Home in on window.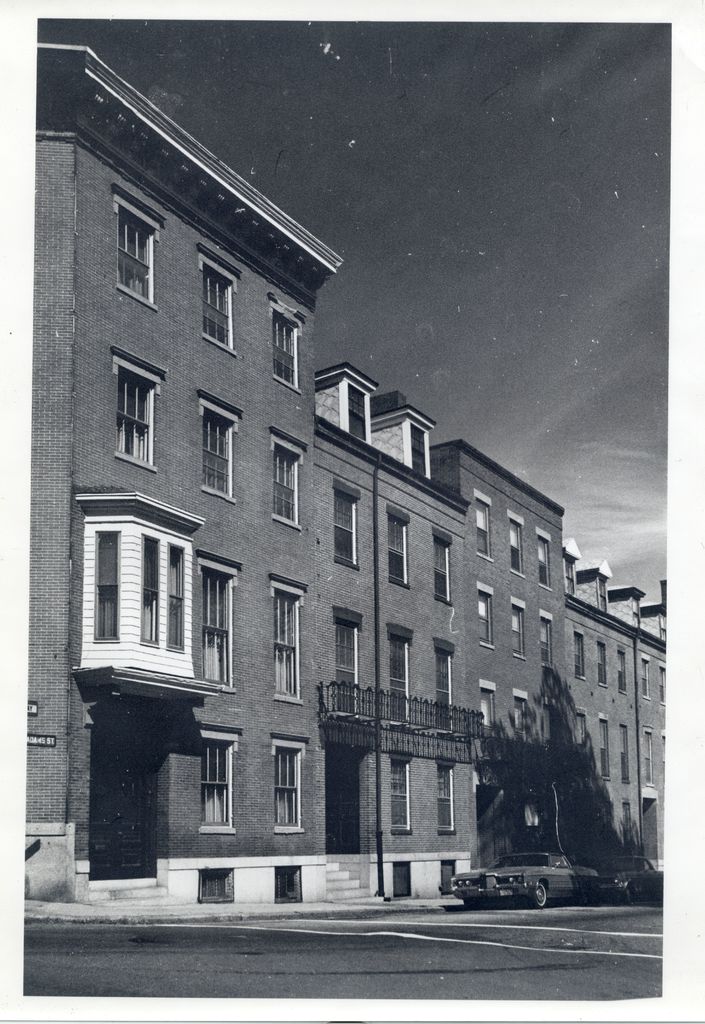
Homed in at BBox(189, 733, 245, 828).
